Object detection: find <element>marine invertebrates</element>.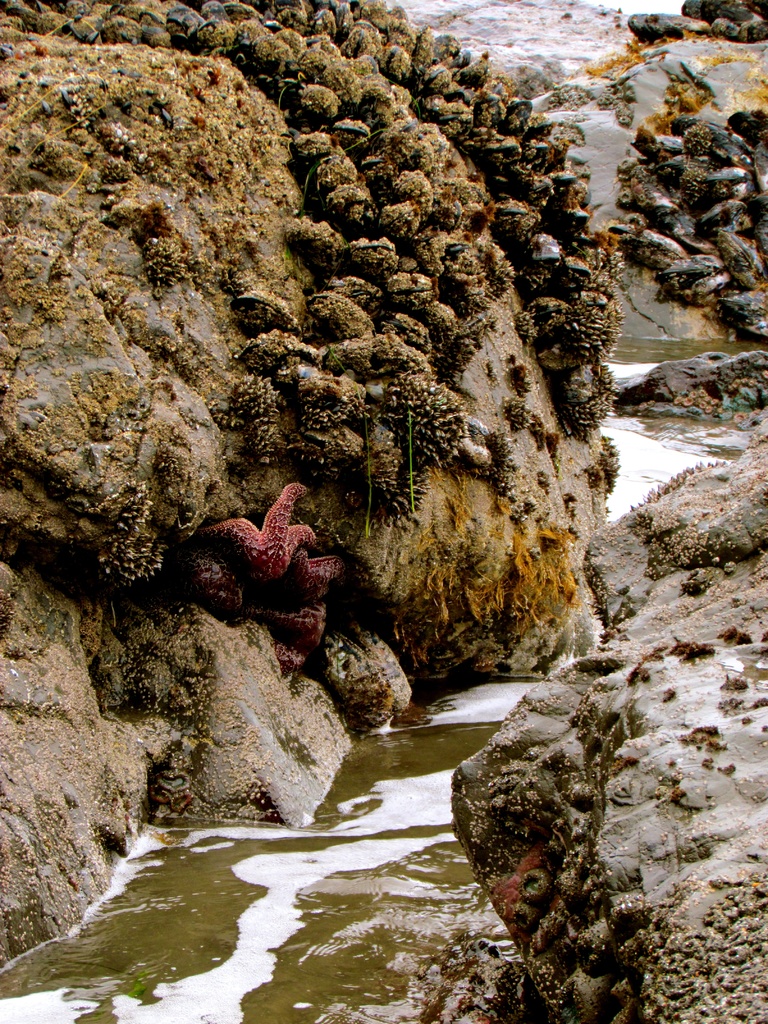
detection(309, 6, 333, 41).
